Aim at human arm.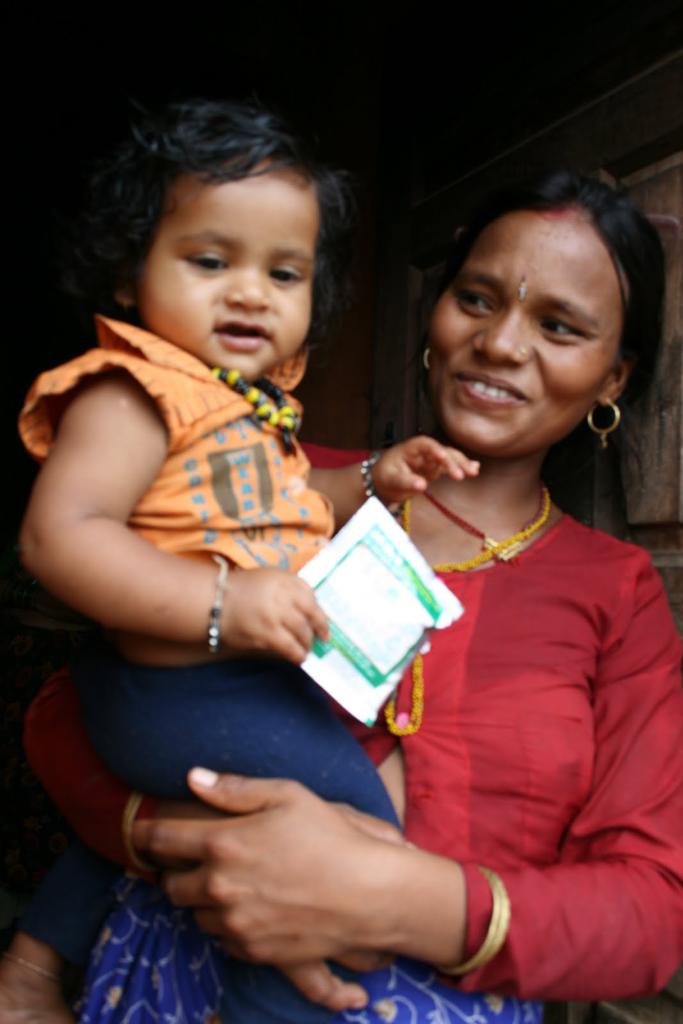
Aimed at {"left": 125, "top": 560, "right": 682, "bottom": 1000}.
